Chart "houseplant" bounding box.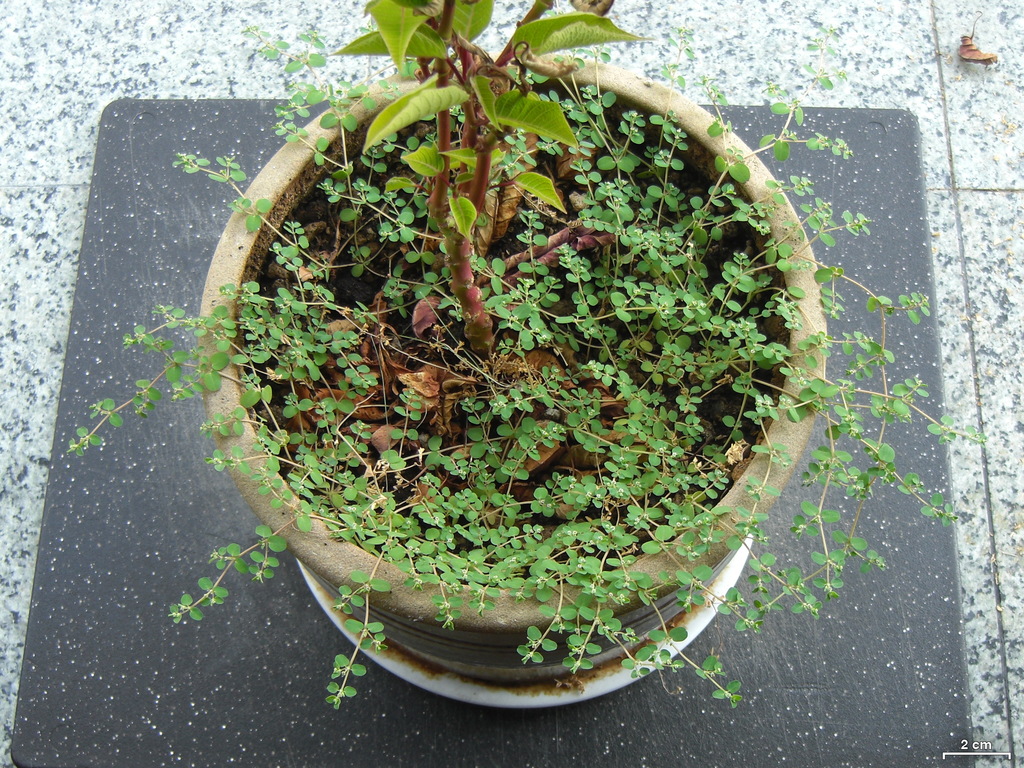
Charted: box=[67, 0, 986, 712].
